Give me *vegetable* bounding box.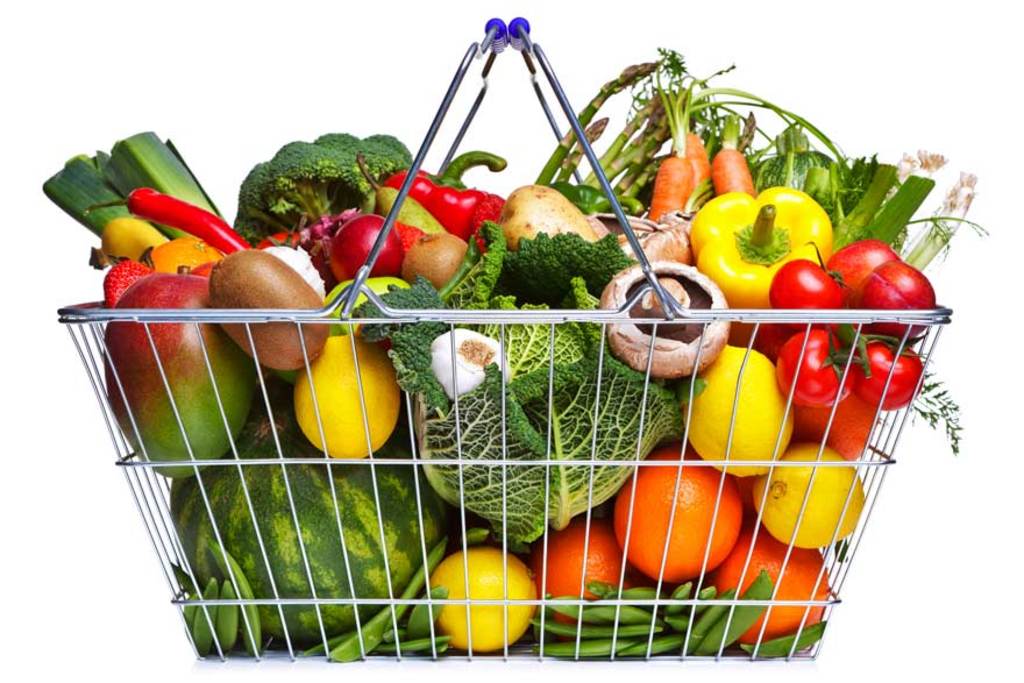
box(766, 123, 840, 202).
